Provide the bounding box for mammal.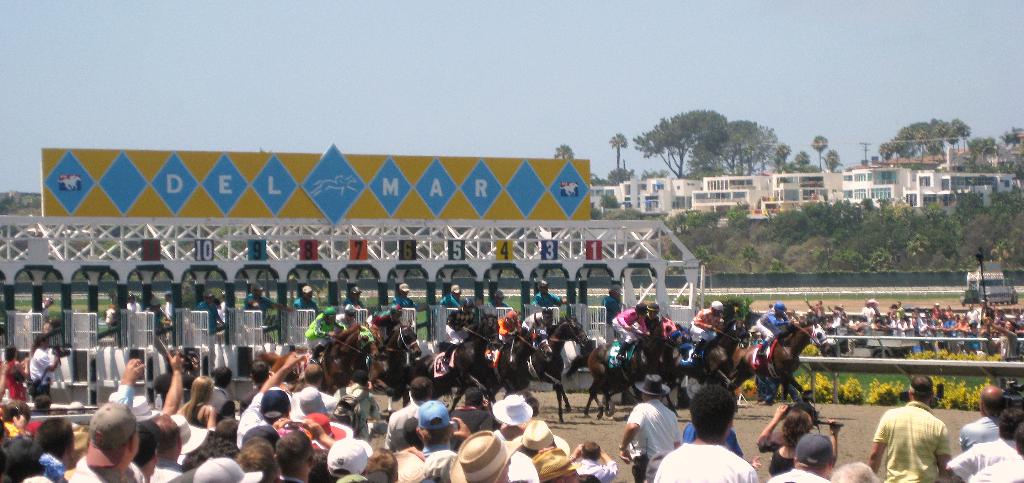
867 377 954 482.
